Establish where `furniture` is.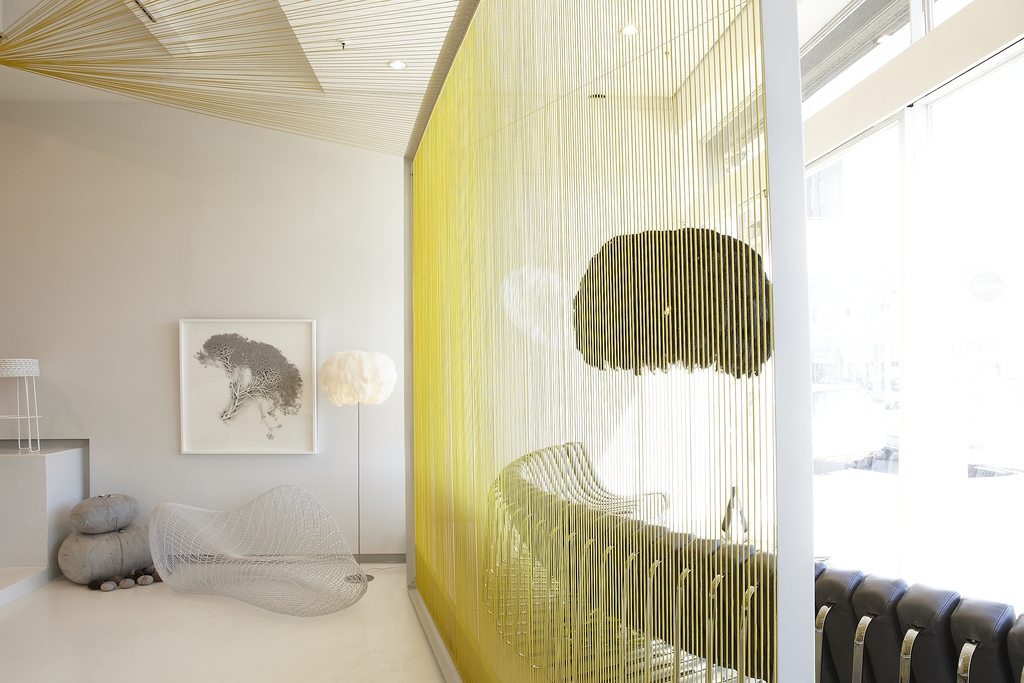
Established at {"x1": 0, "y1": 360, "x2": 44, "y2": 453}.
